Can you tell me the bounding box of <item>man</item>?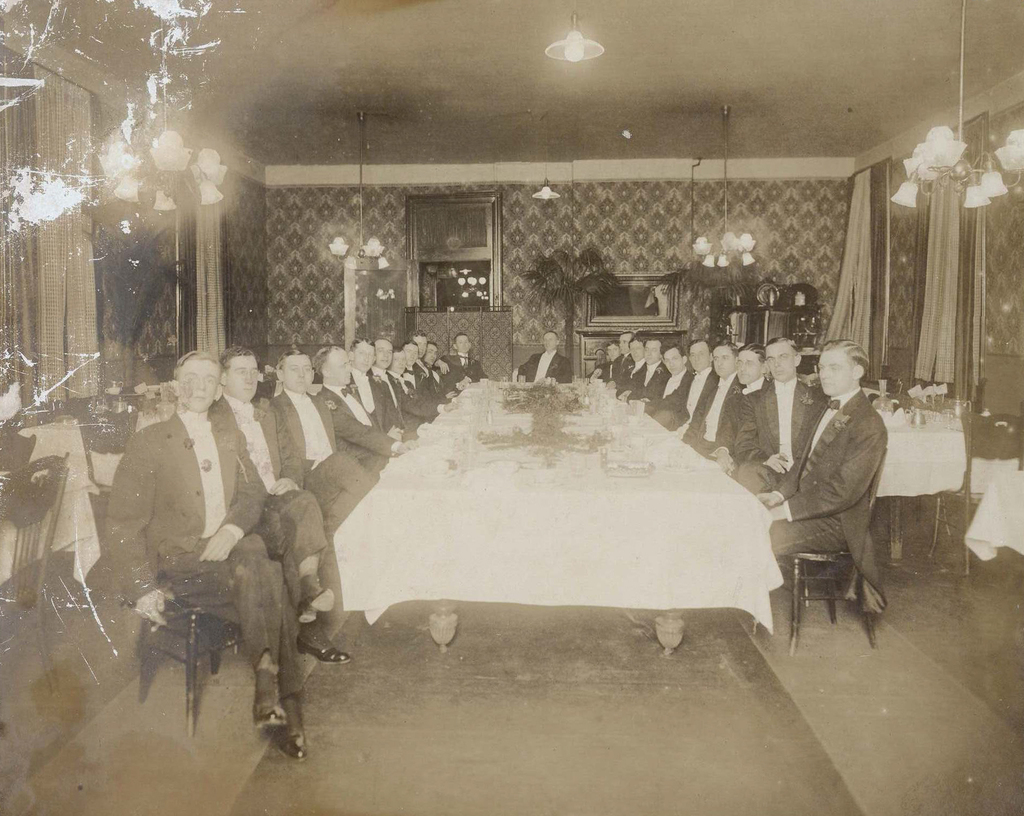
[513,325,574,387].
